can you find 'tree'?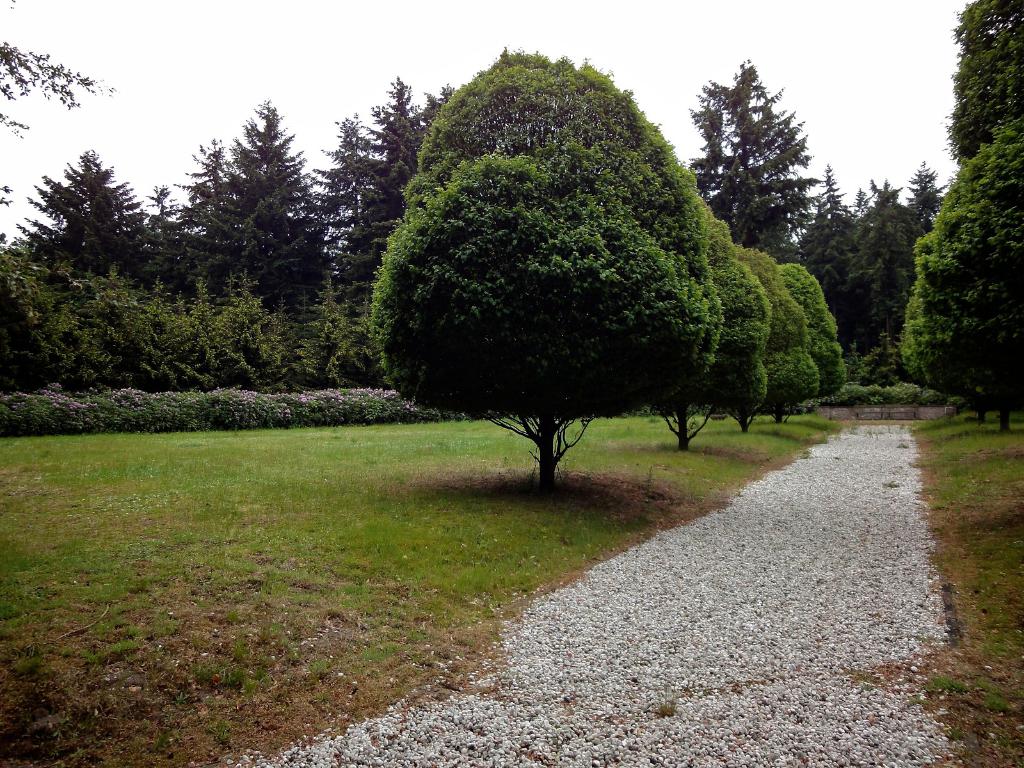
Yes, bounding box: <region>303, 280, 390, 384</region>.
